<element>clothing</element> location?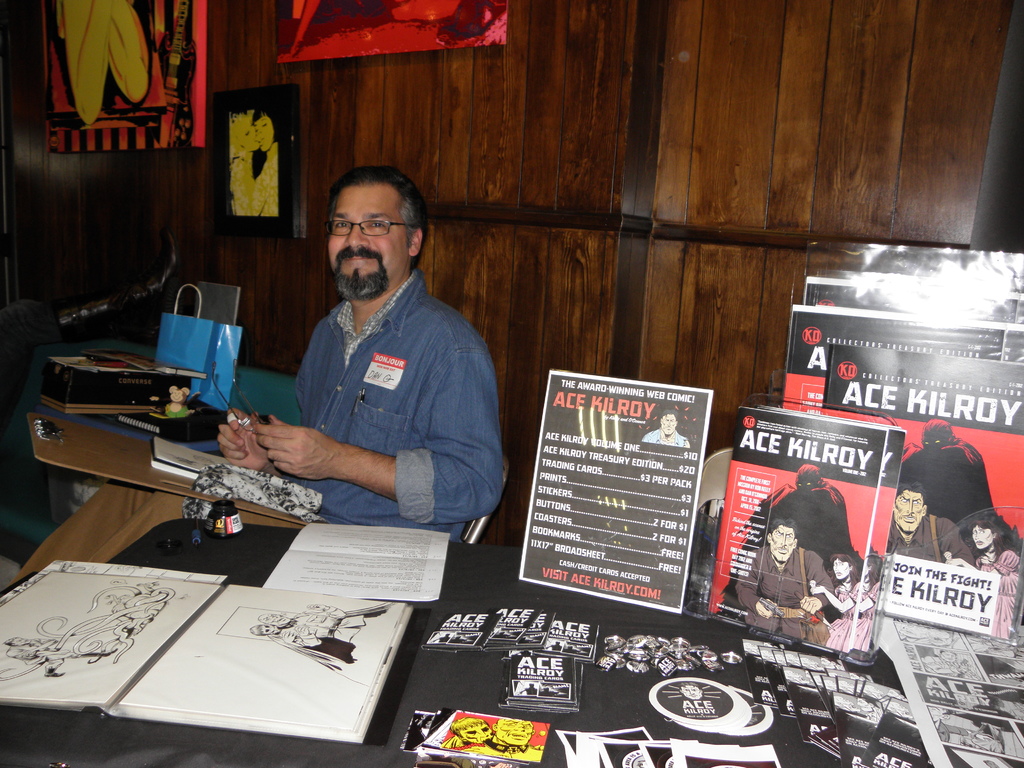
detection(246, 140, 278, 216)
